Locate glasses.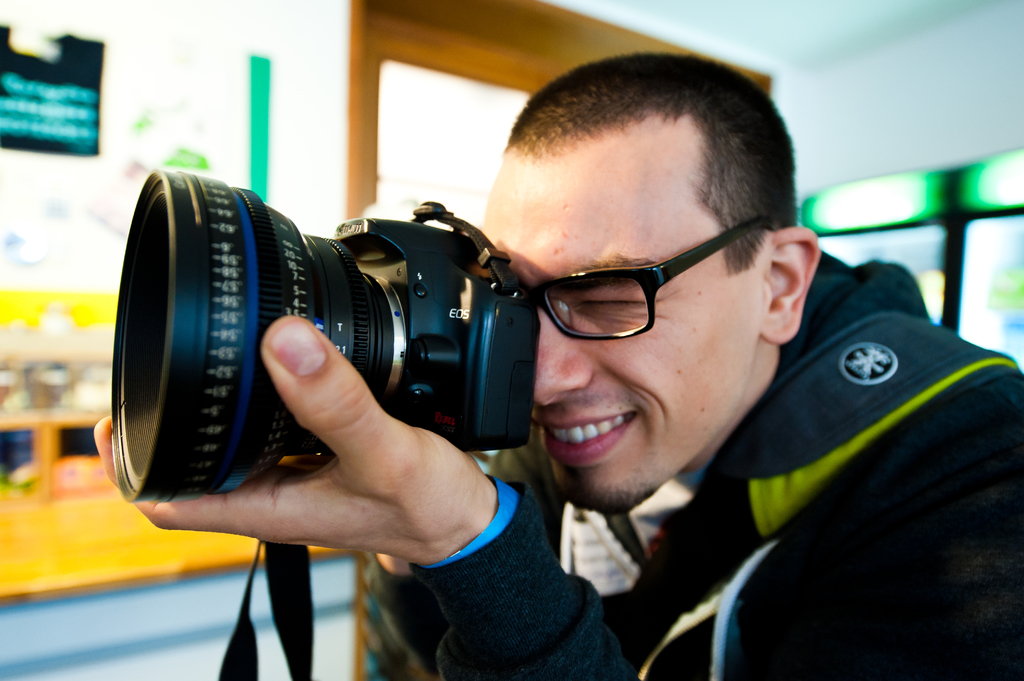
Bounding box: x1=497 y1=218 x2=780 y2=351.
